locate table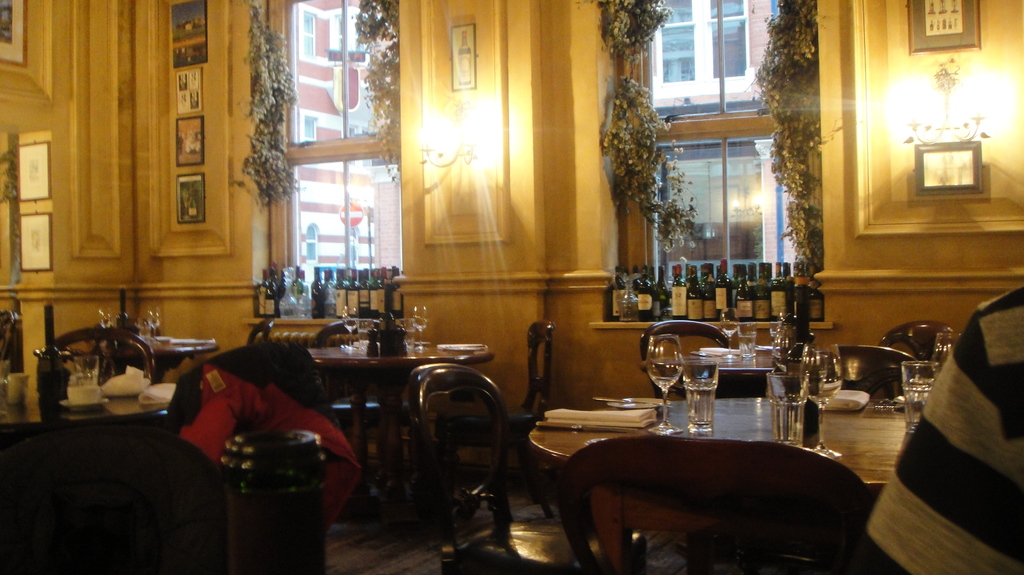
<box>305,337,488,512</box>
